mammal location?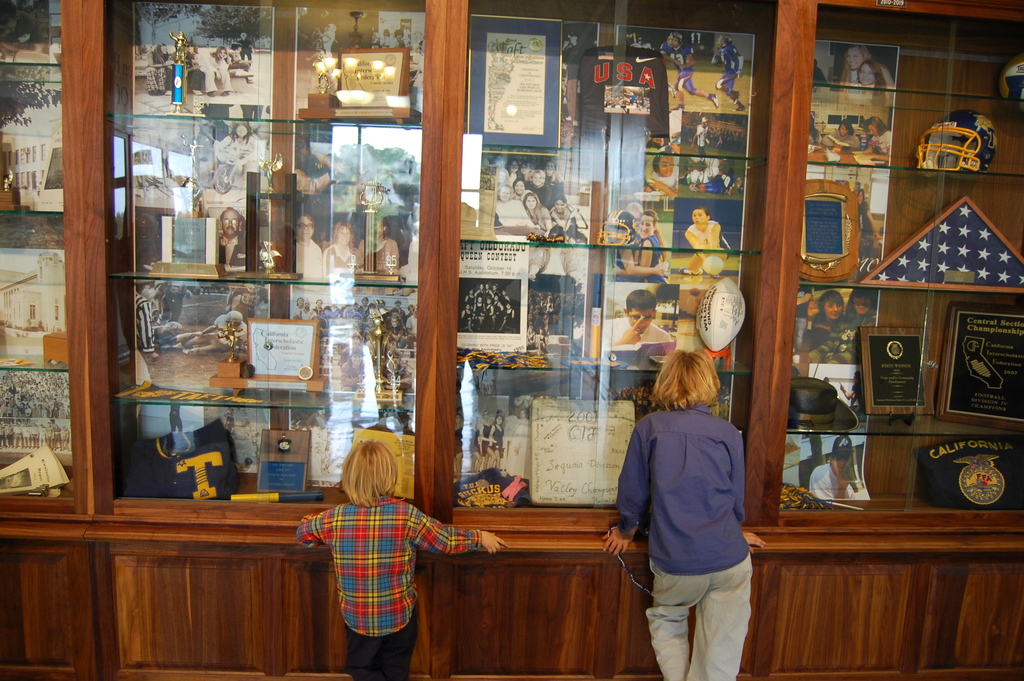
Rect(194, 44, 235, 100)
